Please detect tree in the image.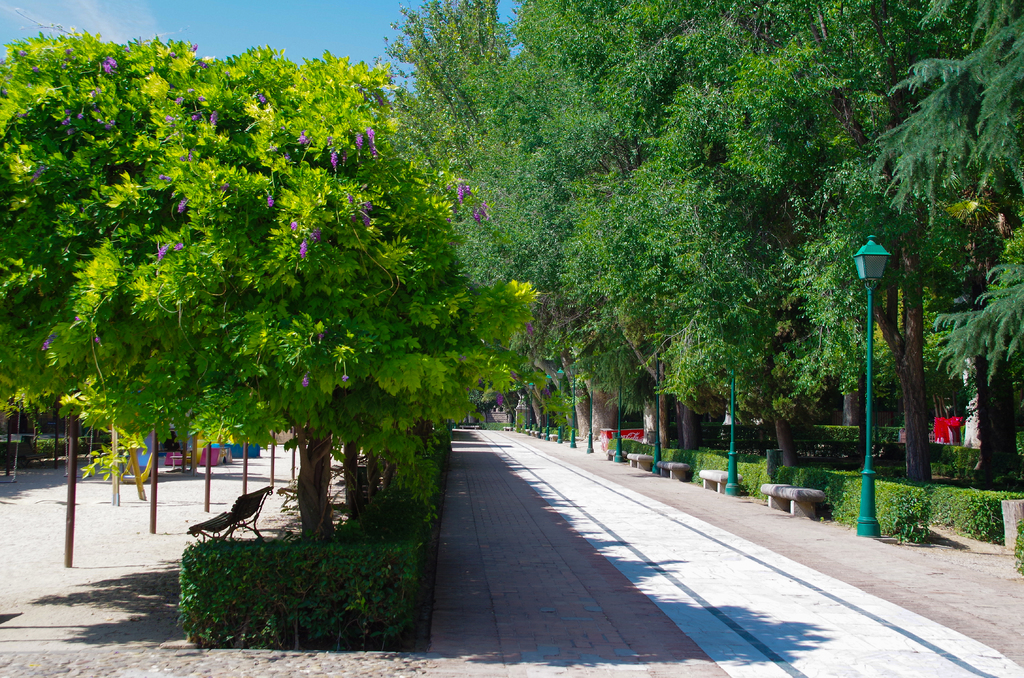
x1=503 y1=0 x2=634 y2=448.
